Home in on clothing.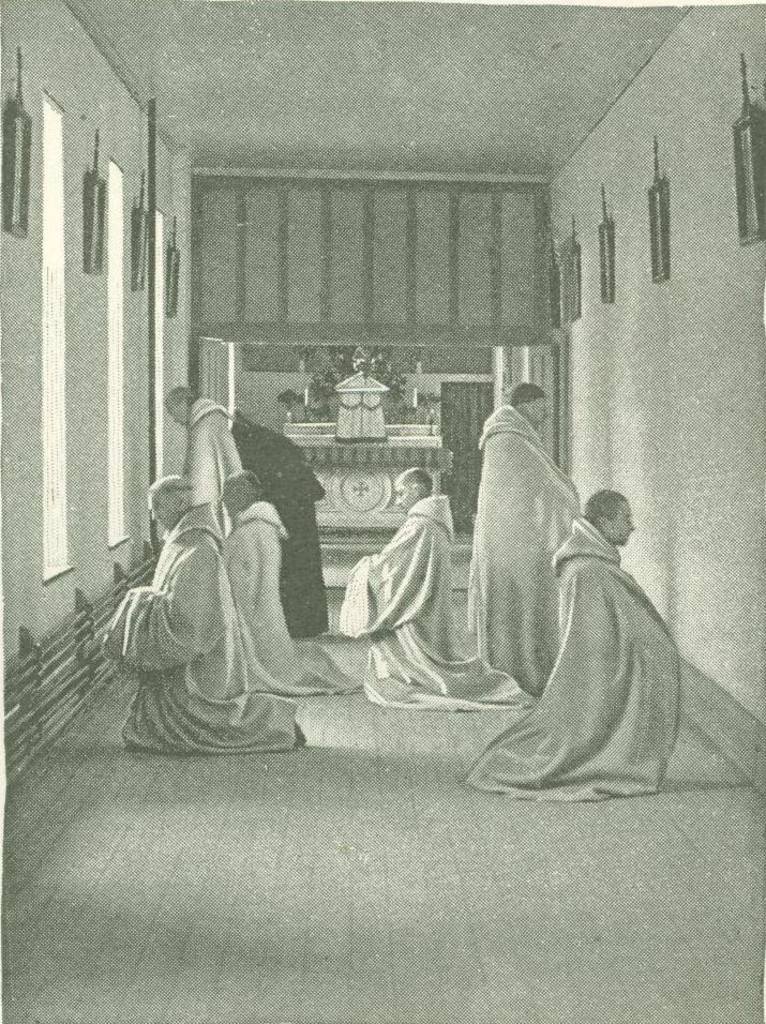
Homed in at bbox(190, 397, 246, 534).
